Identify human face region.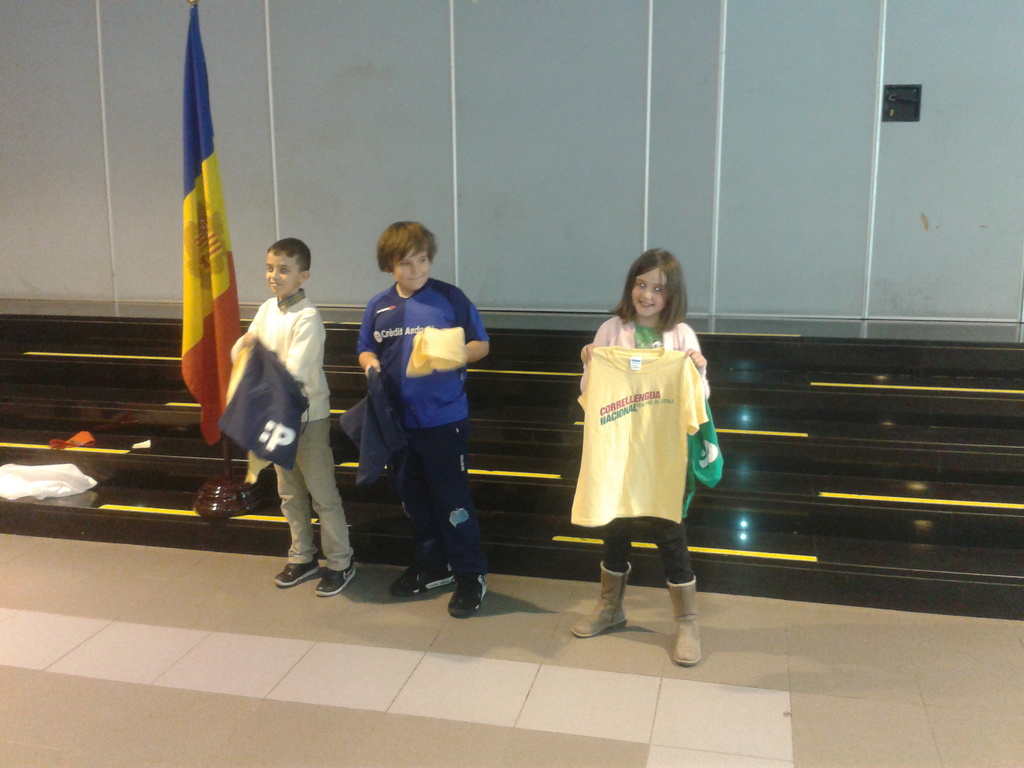
Region: detection(264, 252, 300, 290).
